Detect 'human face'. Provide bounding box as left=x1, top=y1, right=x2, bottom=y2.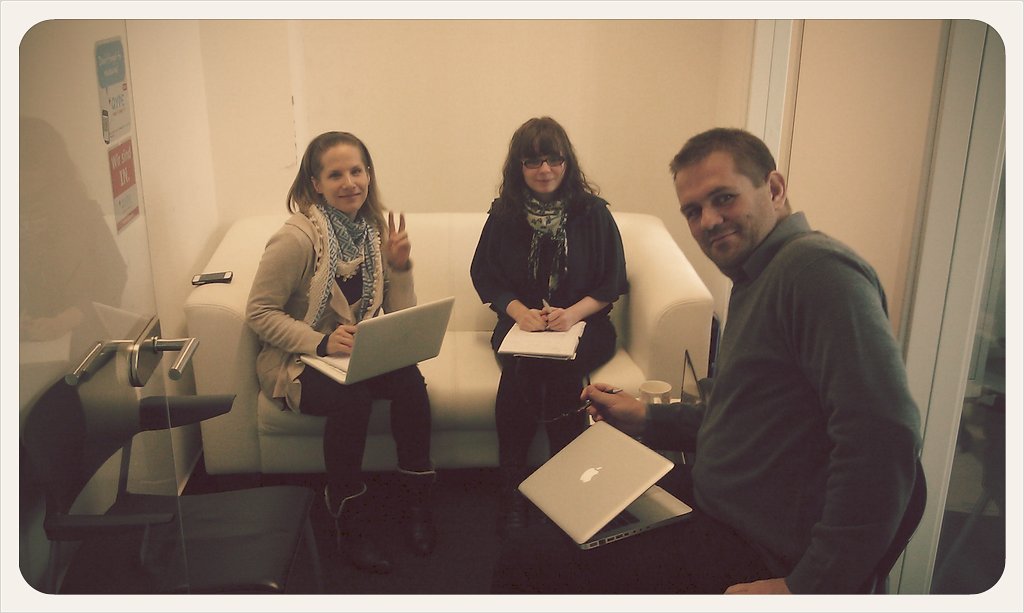
left=674, top=164, right=771, bottom=267.
